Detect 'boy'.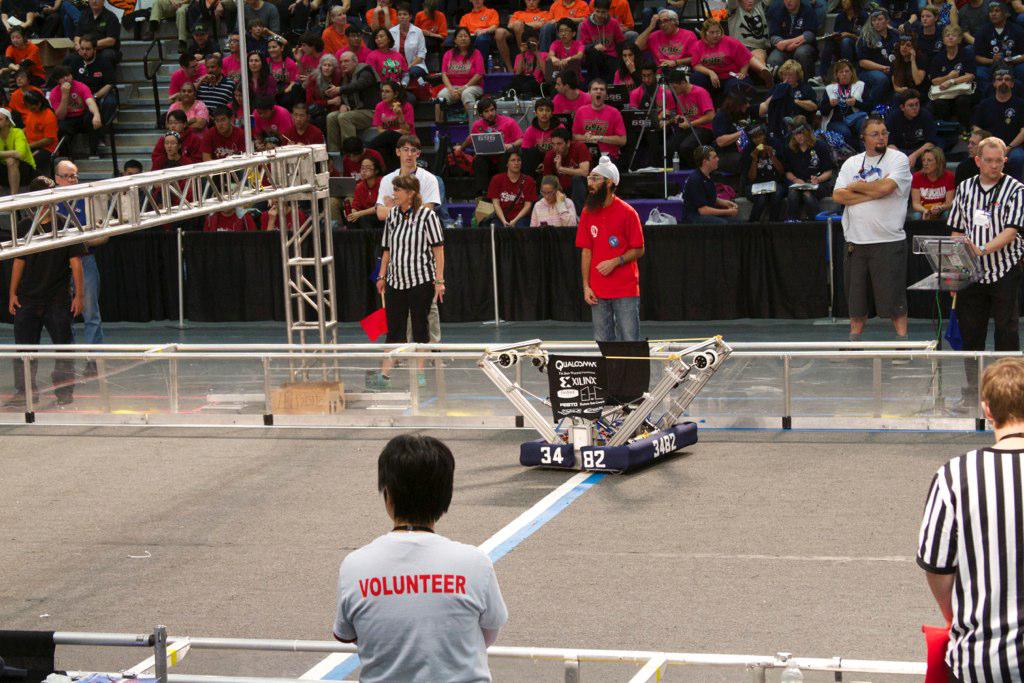
Detected at [left=546, top=10, right=584, bottom=71].
